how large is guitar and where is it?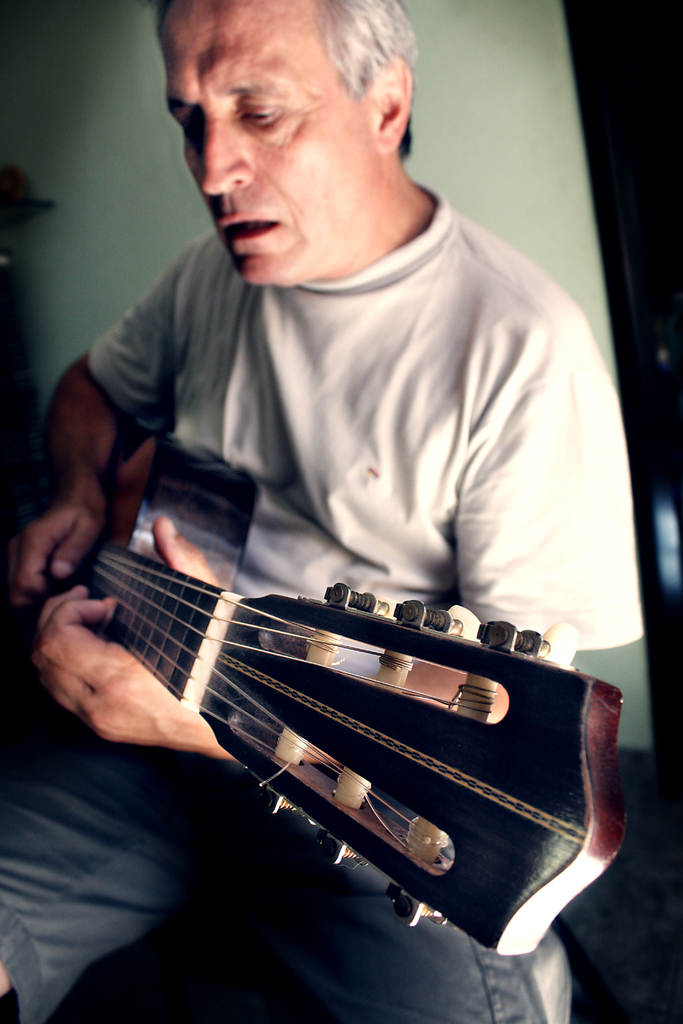
Bounding box: [35,361,654,929].
